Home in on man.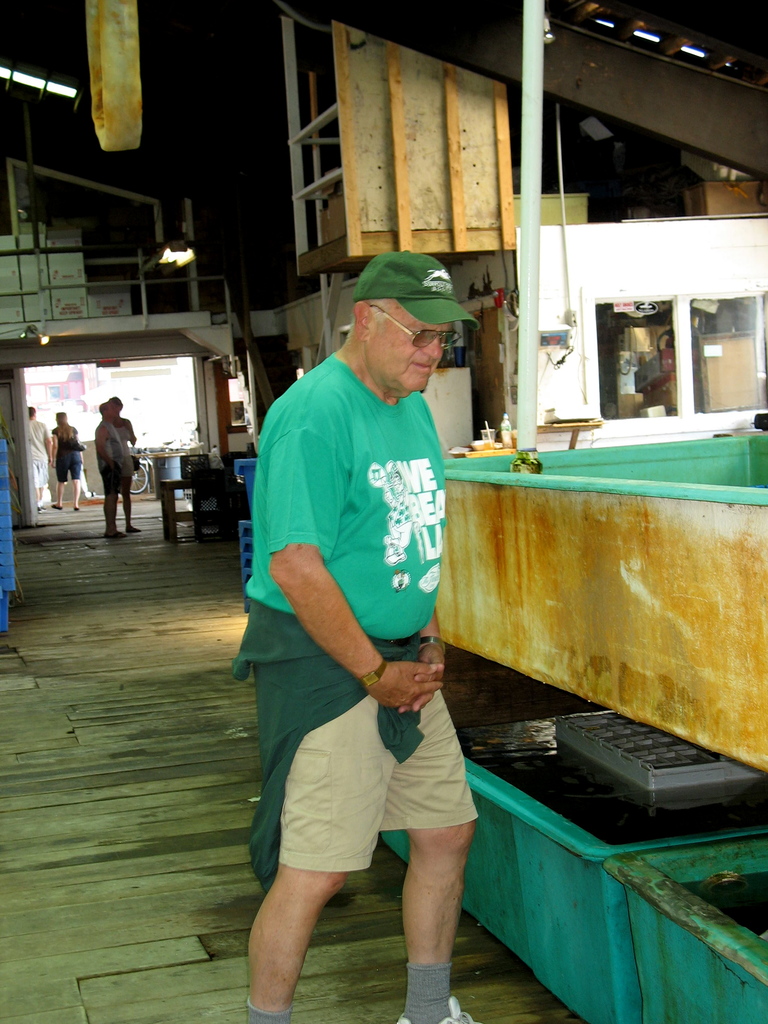
Homed in at (93,403,127,536).
